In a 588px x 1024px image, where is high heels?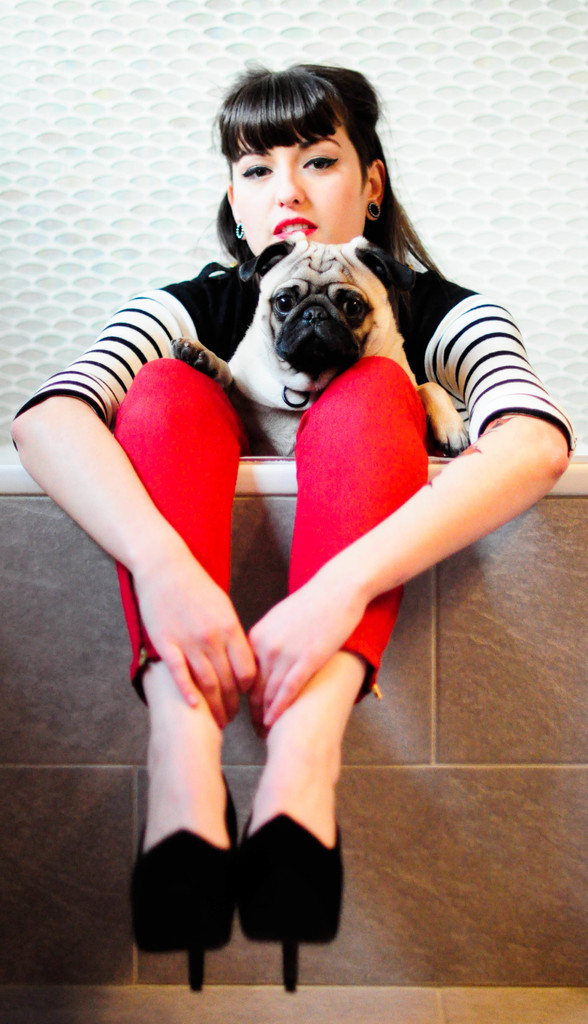
127:773:236:991.
